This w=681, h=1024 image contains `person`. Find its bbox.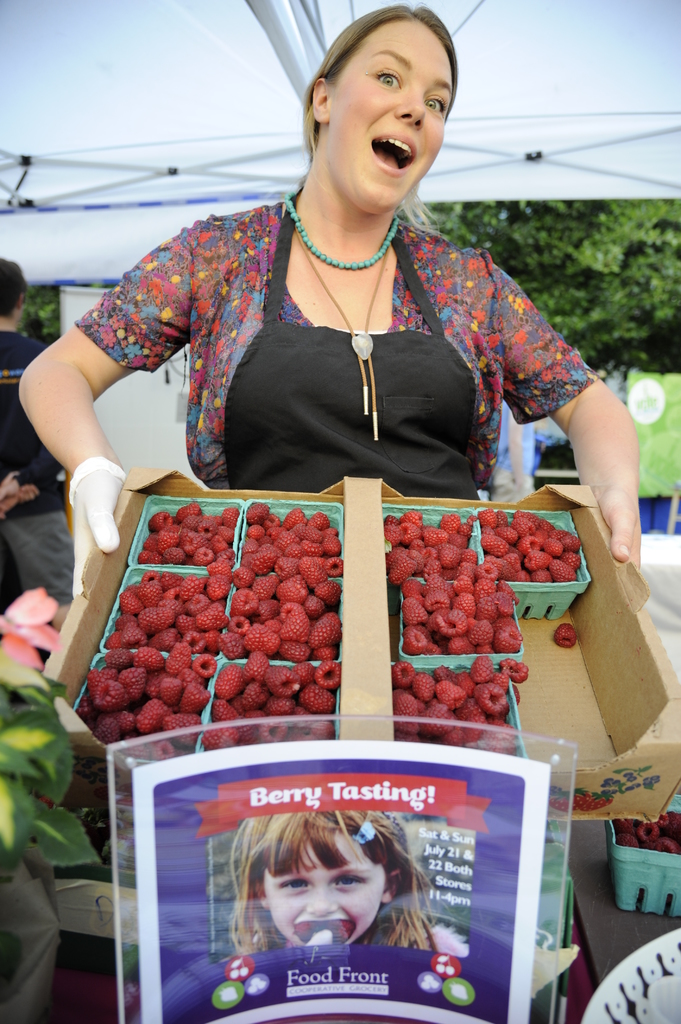
<box>228,799,450,954</box>.
